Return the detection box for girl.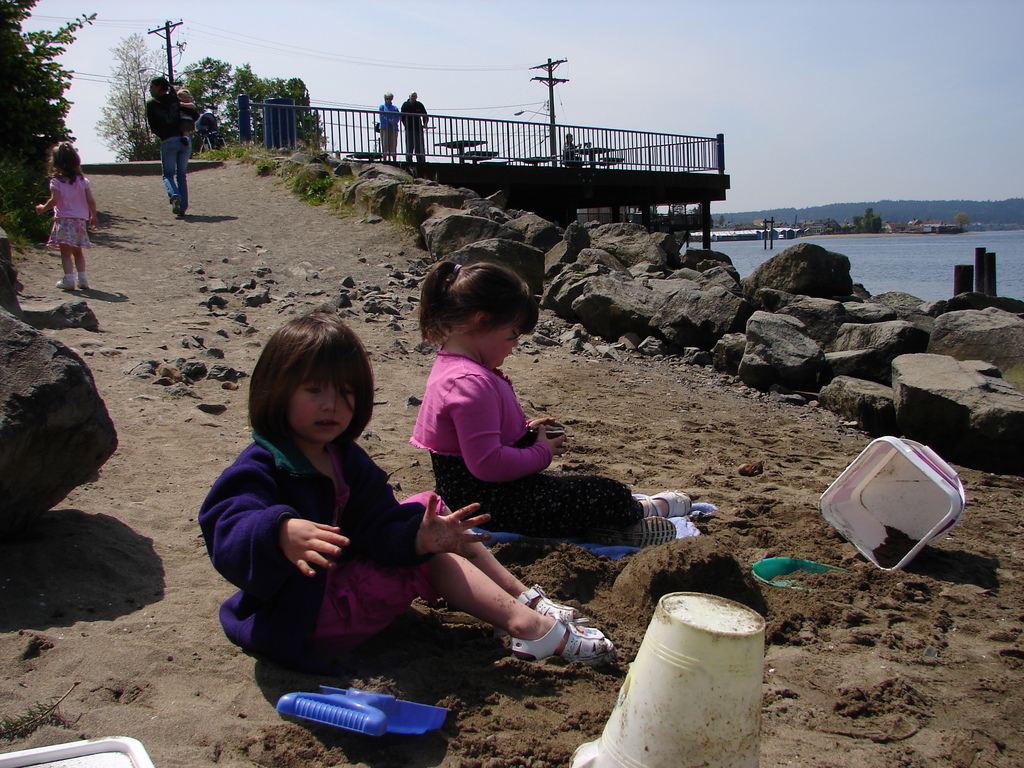
(405, 239, 708, 541).
